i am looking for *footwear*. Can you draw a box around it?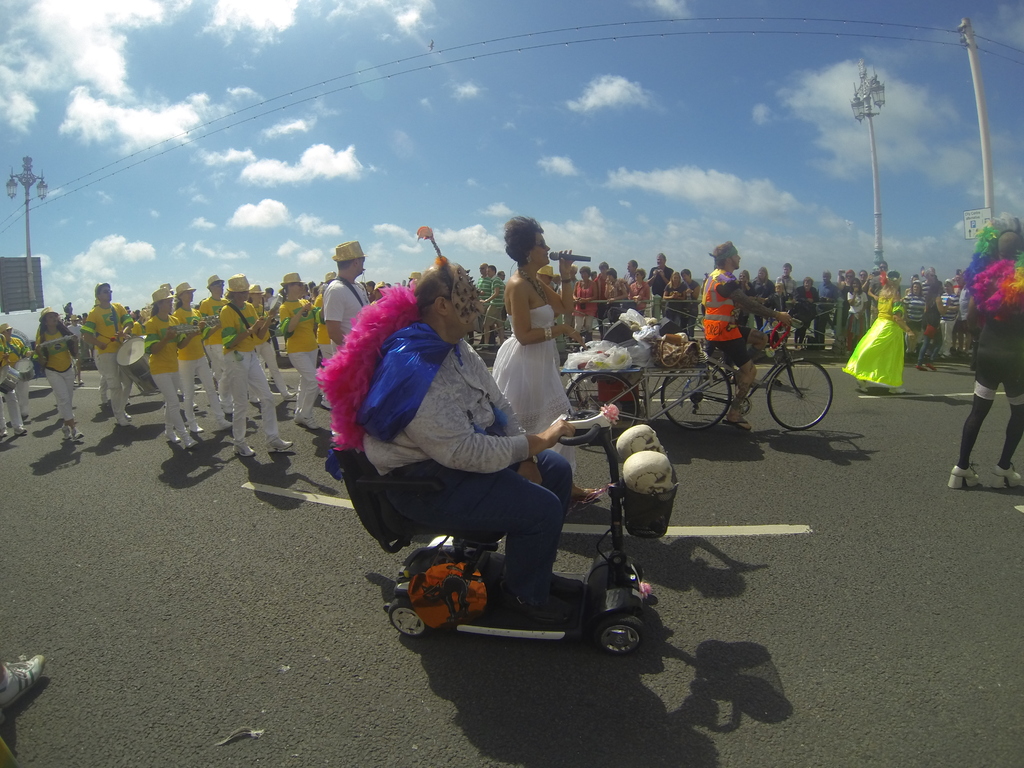
Sure, the bounding box is bbox=(916, 363, 925, 371).
